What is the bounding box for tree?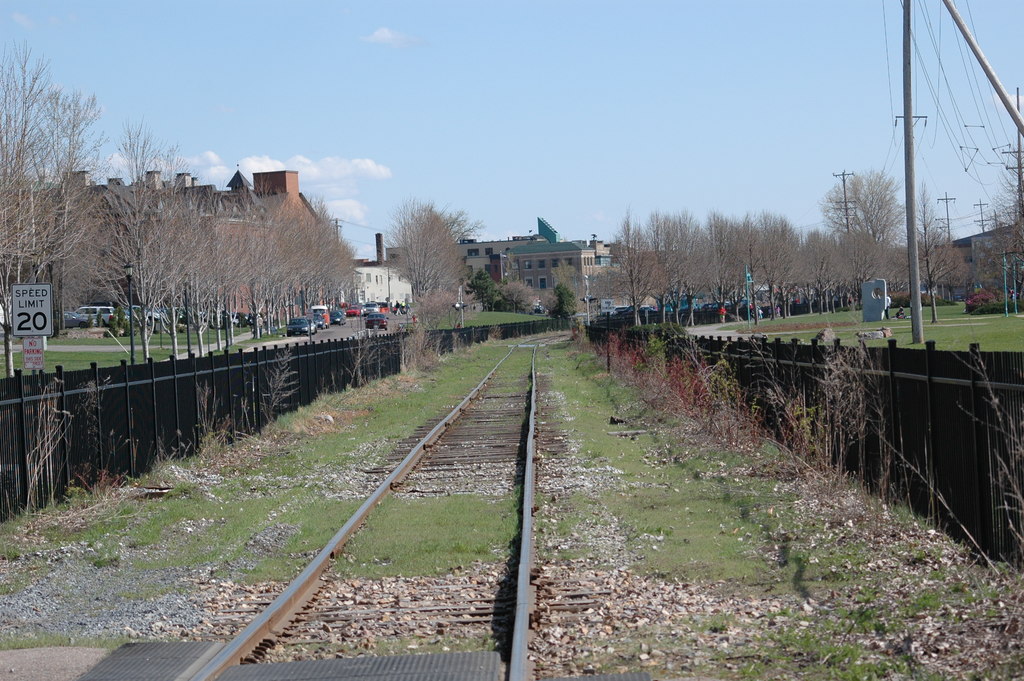
pyautogui.locateOnScreen(3, 29, 358, 374).
